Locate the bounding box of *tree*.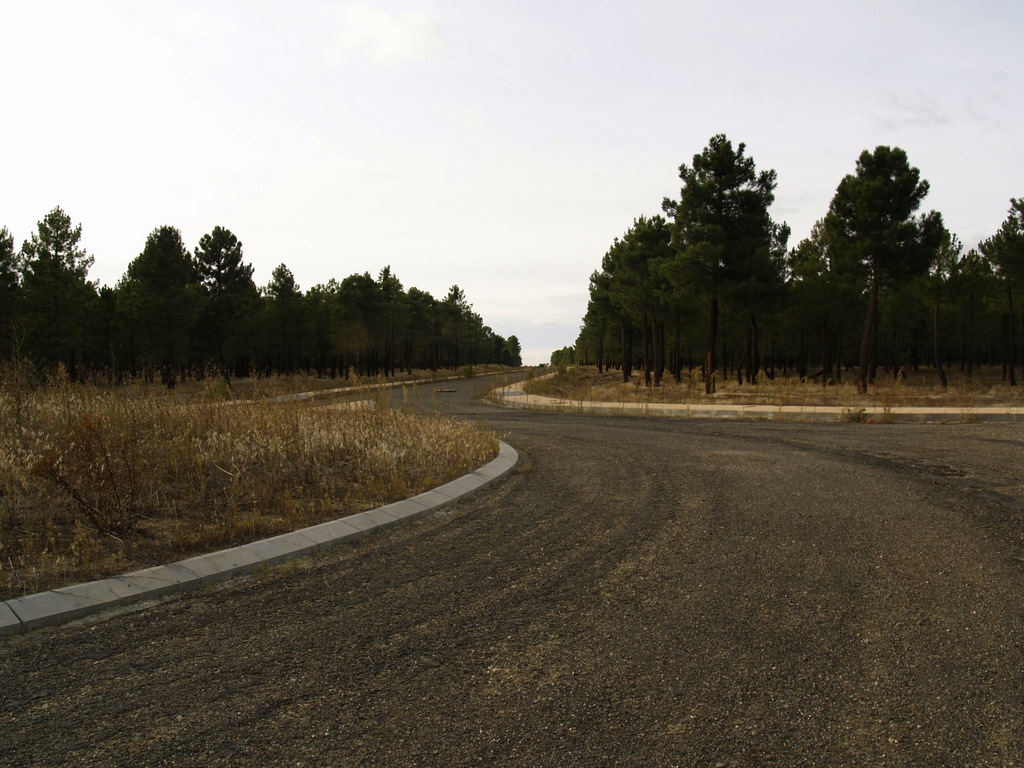
Bounding box: {"left": 99, "top": 218, "right": 536, "bottom": 363}.
